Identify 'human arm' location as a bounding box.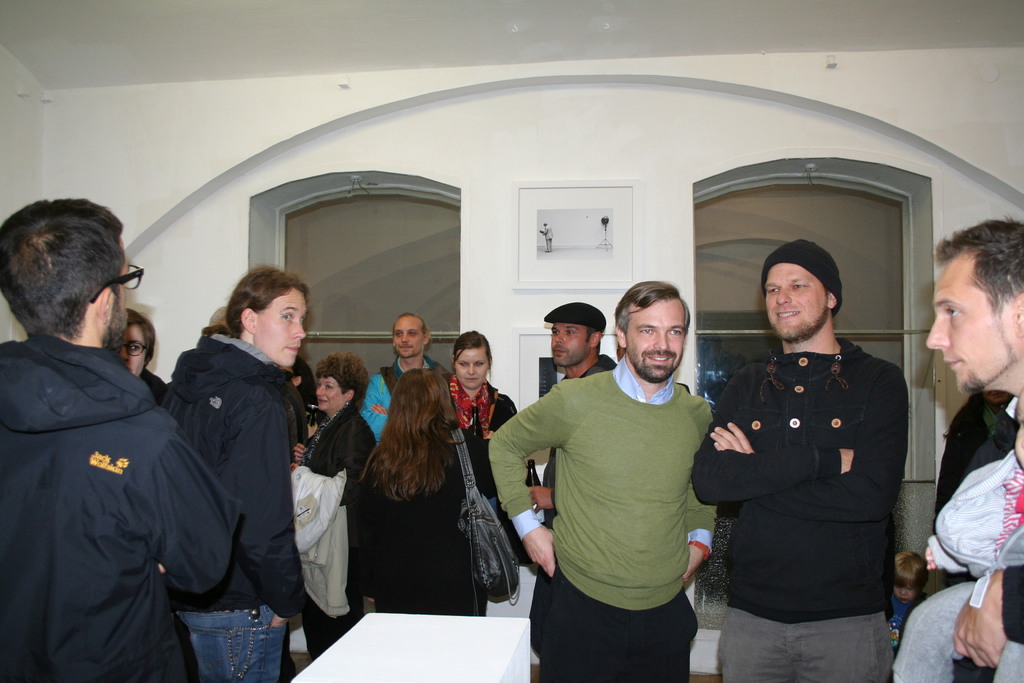
box(924, 536, 970, 575).
